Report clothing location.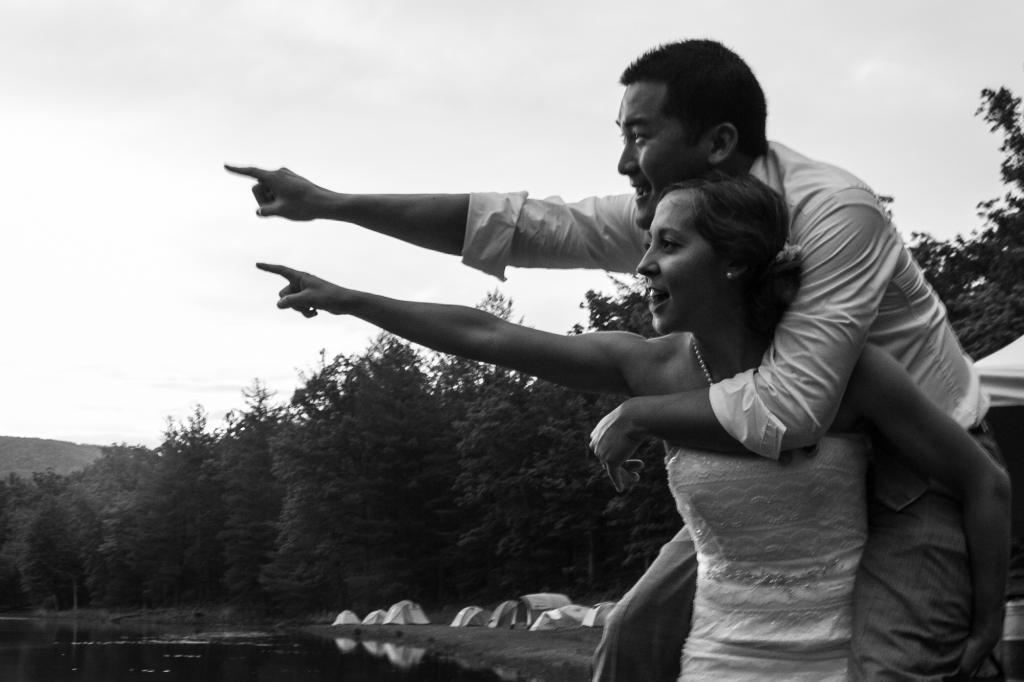
Report: [447, 134, 967, 651].
